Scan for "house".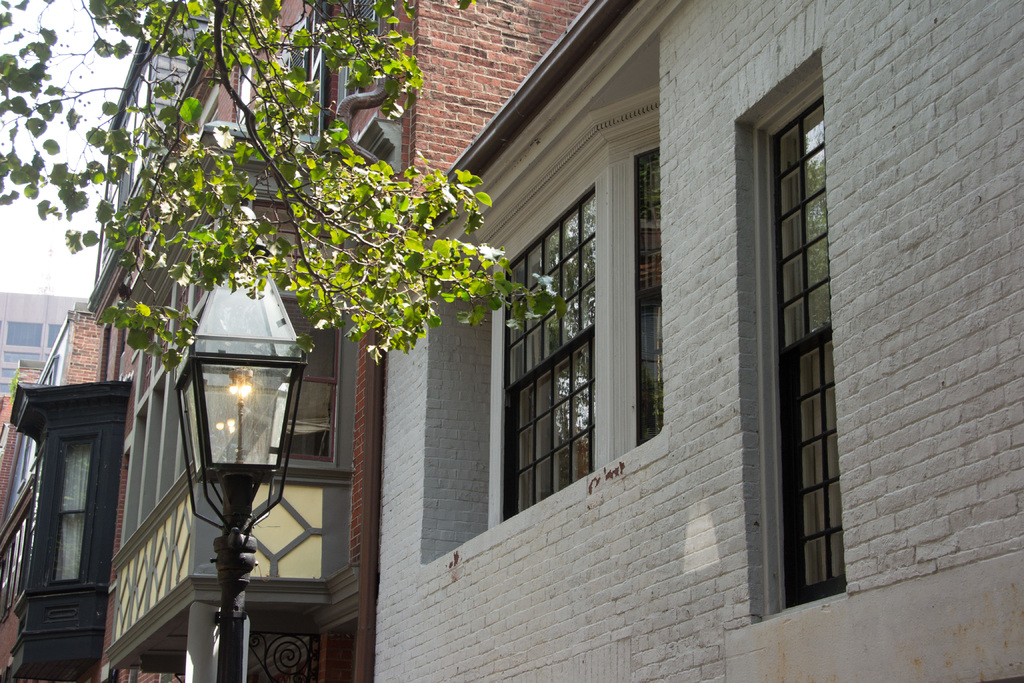
Scan result: bbox=[0, 286, 94, 682].
